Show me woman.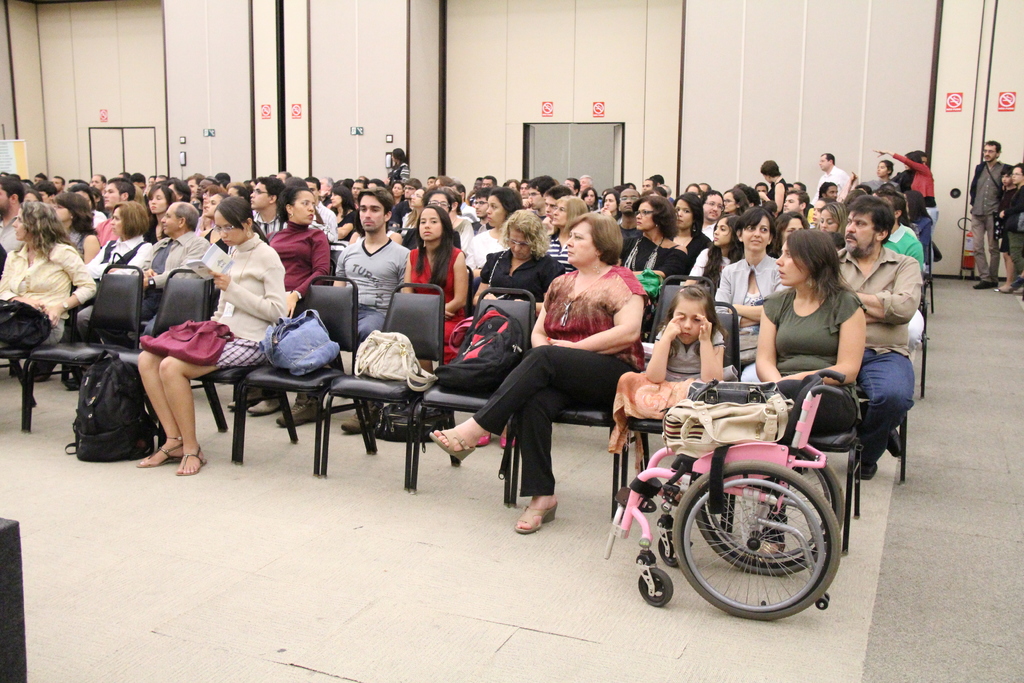
woman is here: <bbox>868, 147, 945, 270</bbox>.
